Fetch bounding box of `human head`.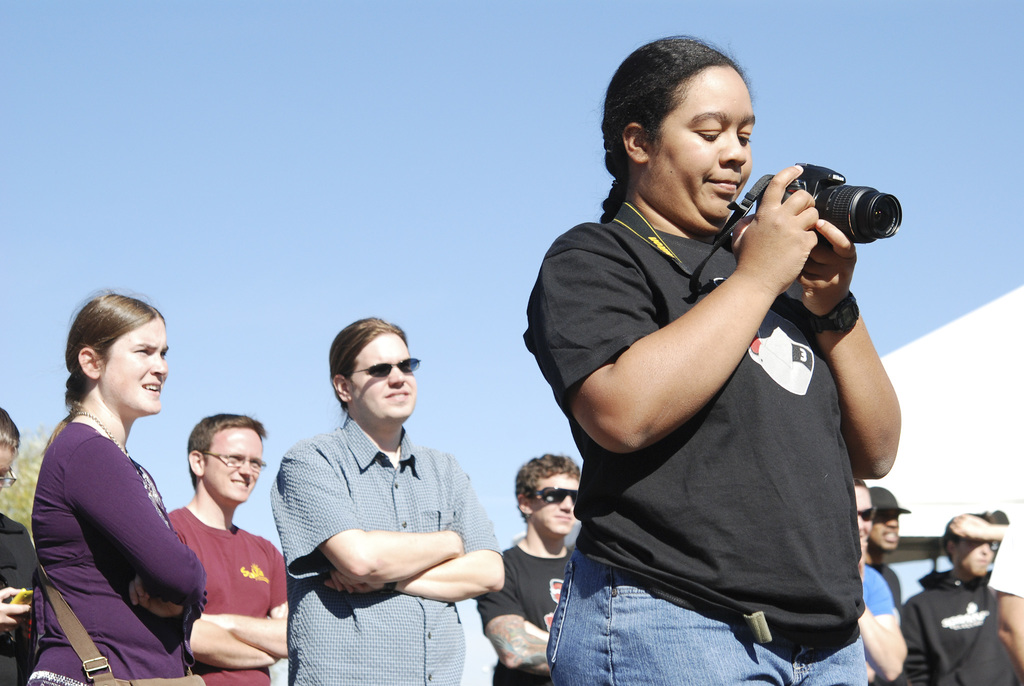
Bbox: 0/406/24/491.
